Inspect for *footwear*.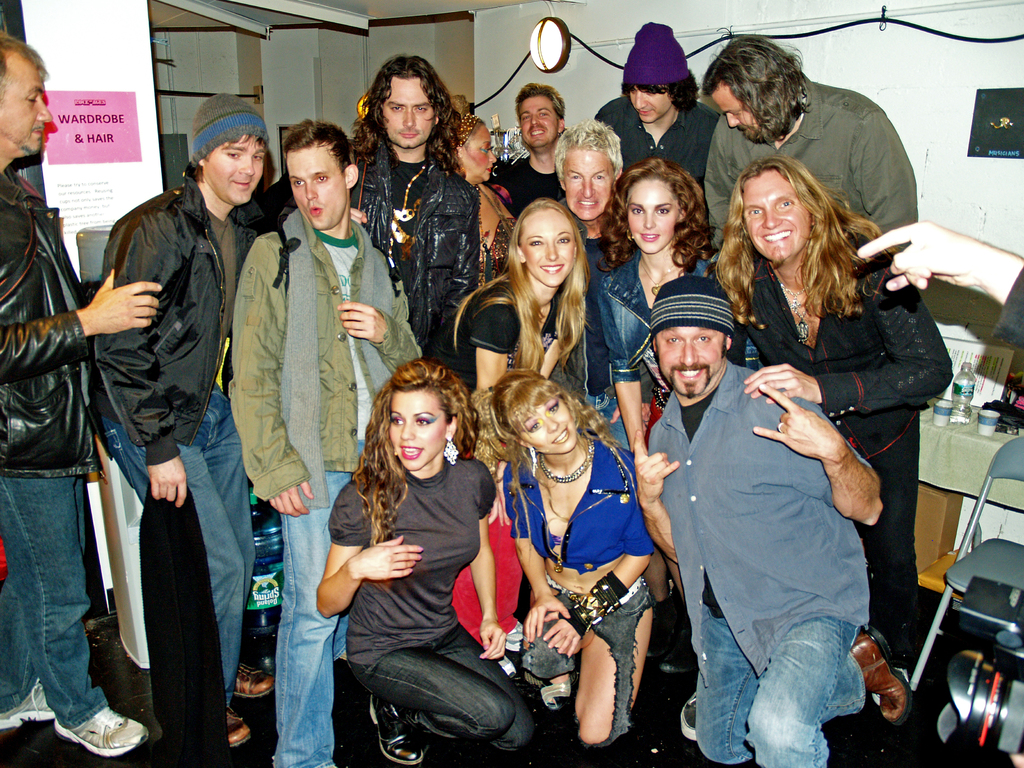
Inspection: [226, 710, 253, 743].
